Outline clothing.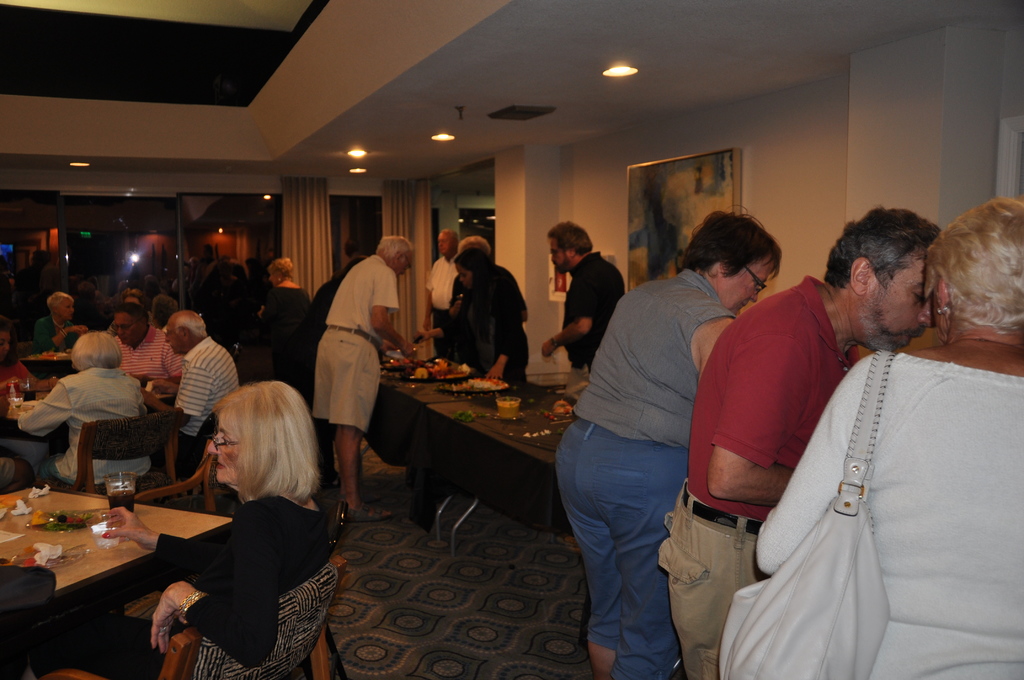
Outline: [left=754, top=344, right=1023, bottom=679].
